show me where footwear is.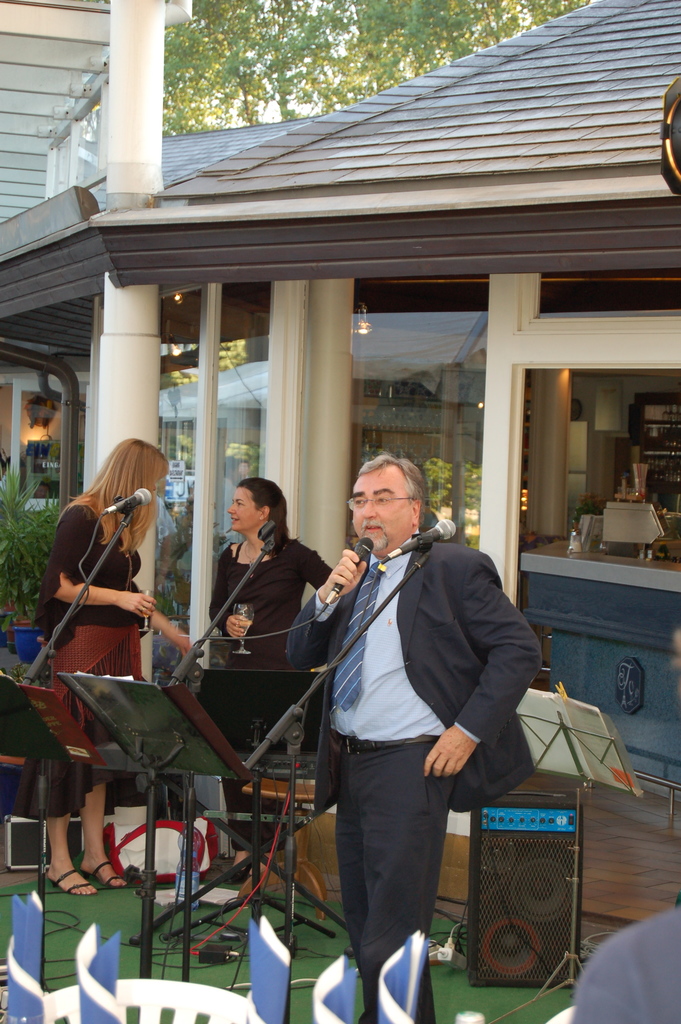
footwear is at locate(84, 860, 127, 892).
